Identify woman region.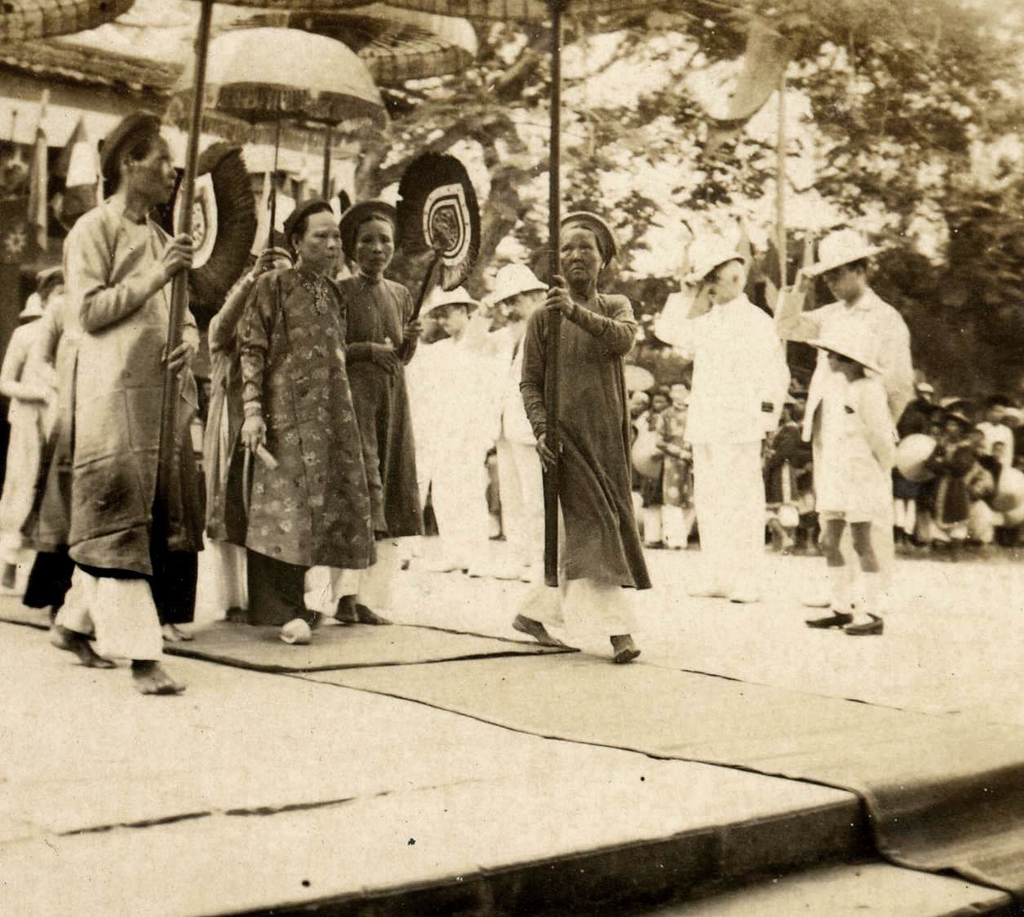
Region: bbox=(205, 216, 390, 601).
